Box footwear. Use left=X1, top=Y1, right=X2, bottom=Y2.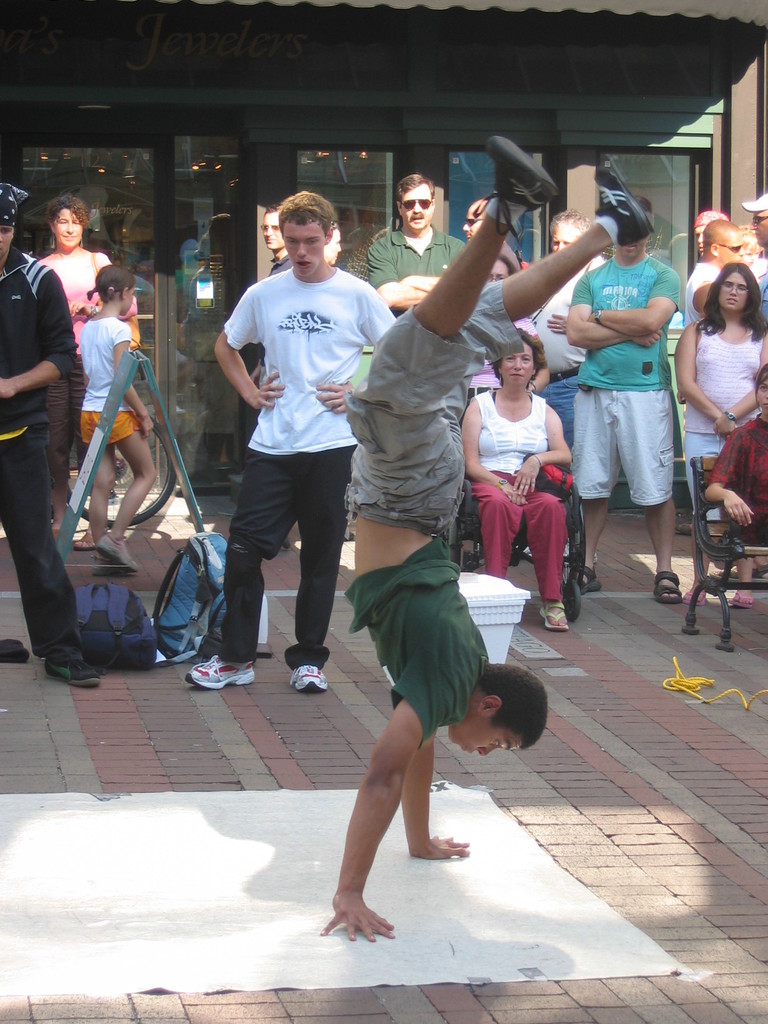
left=652, top=569, right=695, bottom=605.
